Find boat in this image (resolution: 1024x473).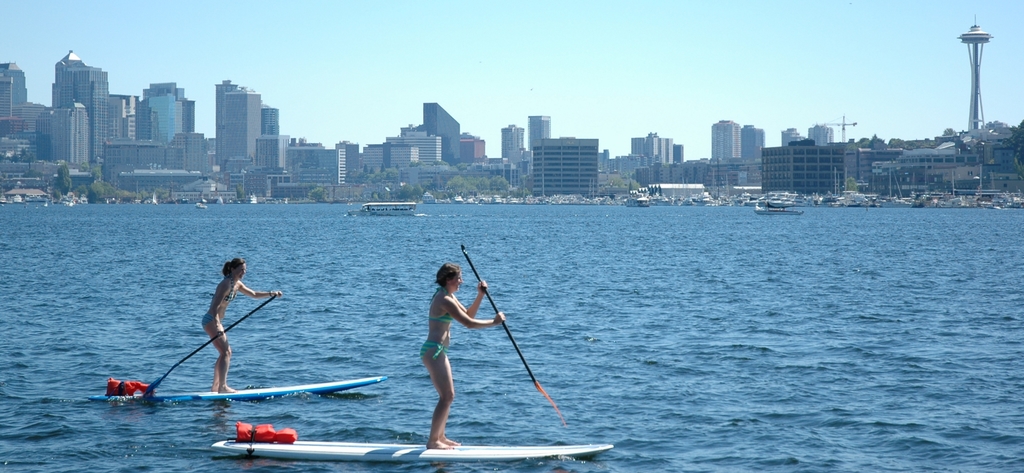
72/369/392/404.
